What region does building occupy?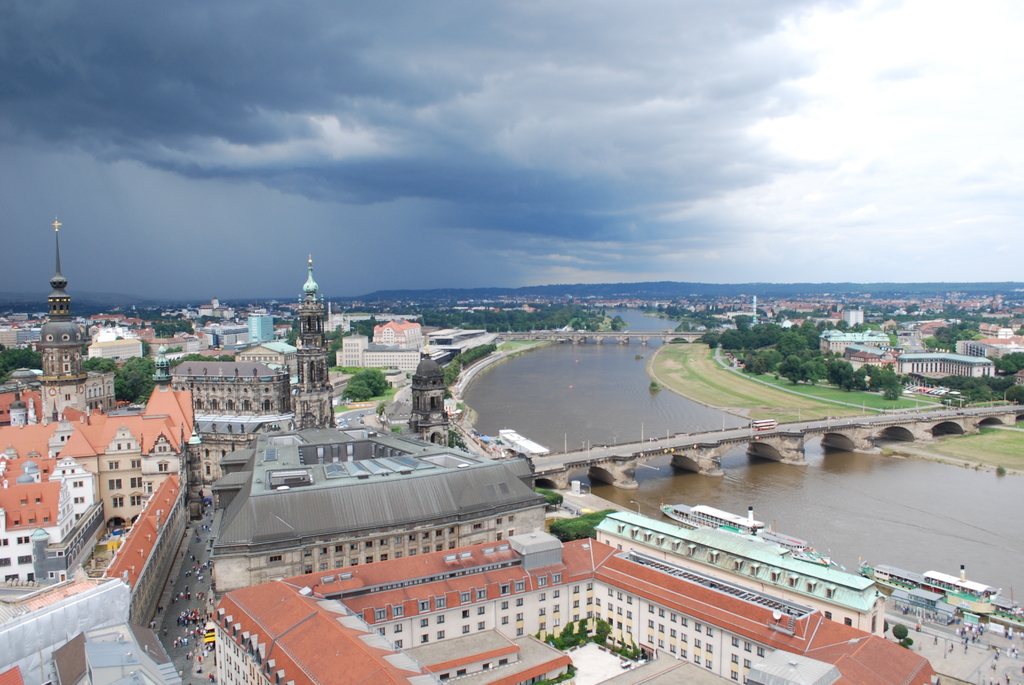
<region>94, 324, 125, 391</region>.
